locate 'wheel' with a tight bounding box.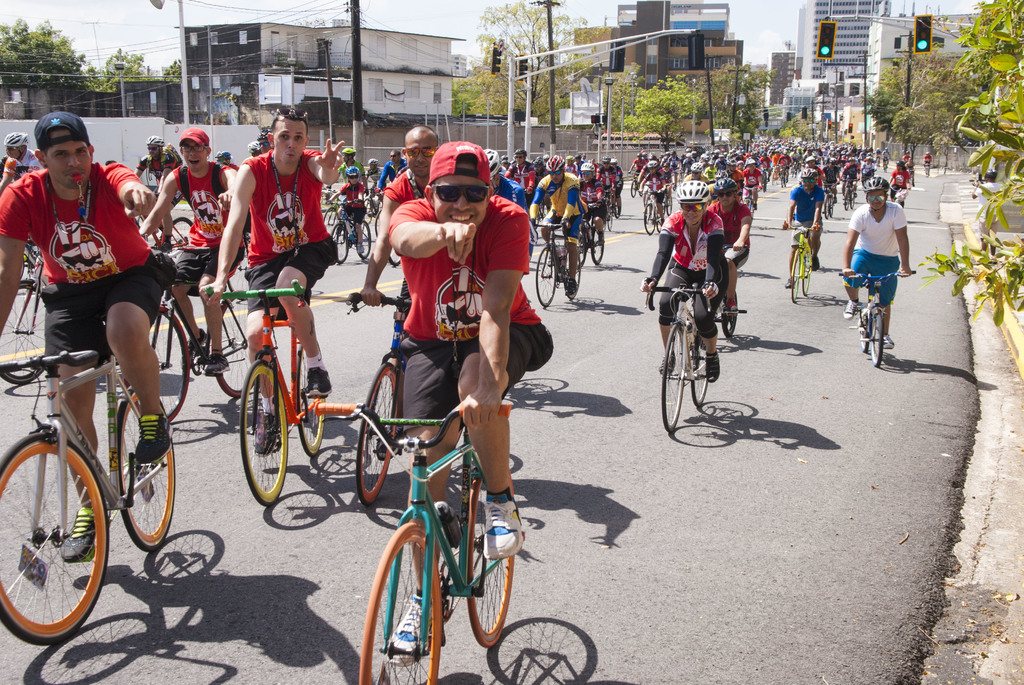
left=359, top=218, right=371, bottom=258.
